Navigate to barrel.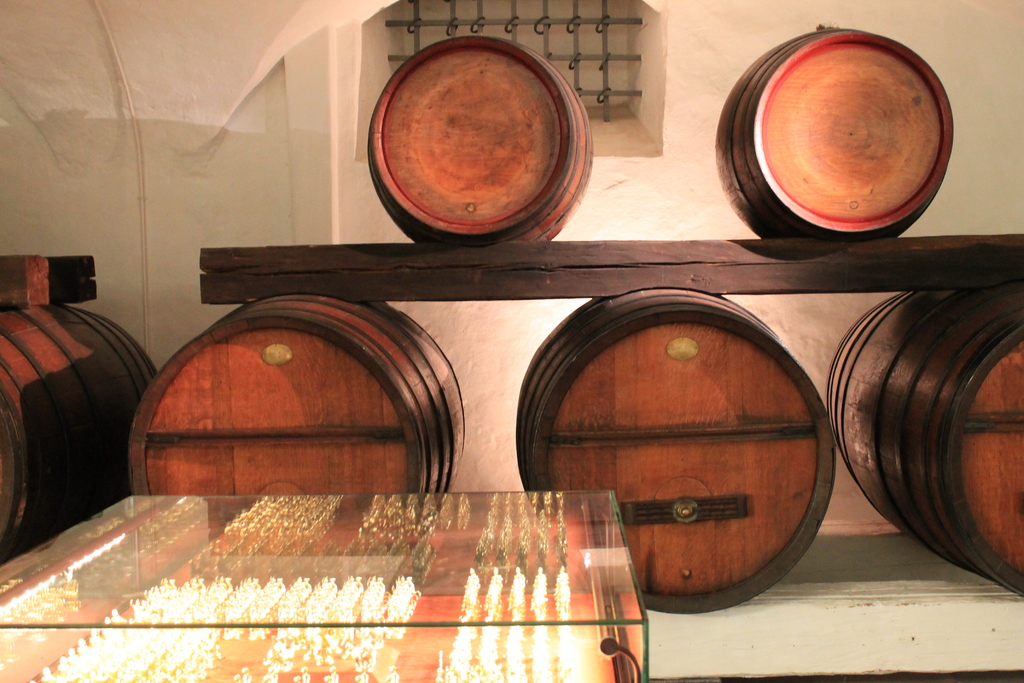
Navigation target: 366:38:595:243.
